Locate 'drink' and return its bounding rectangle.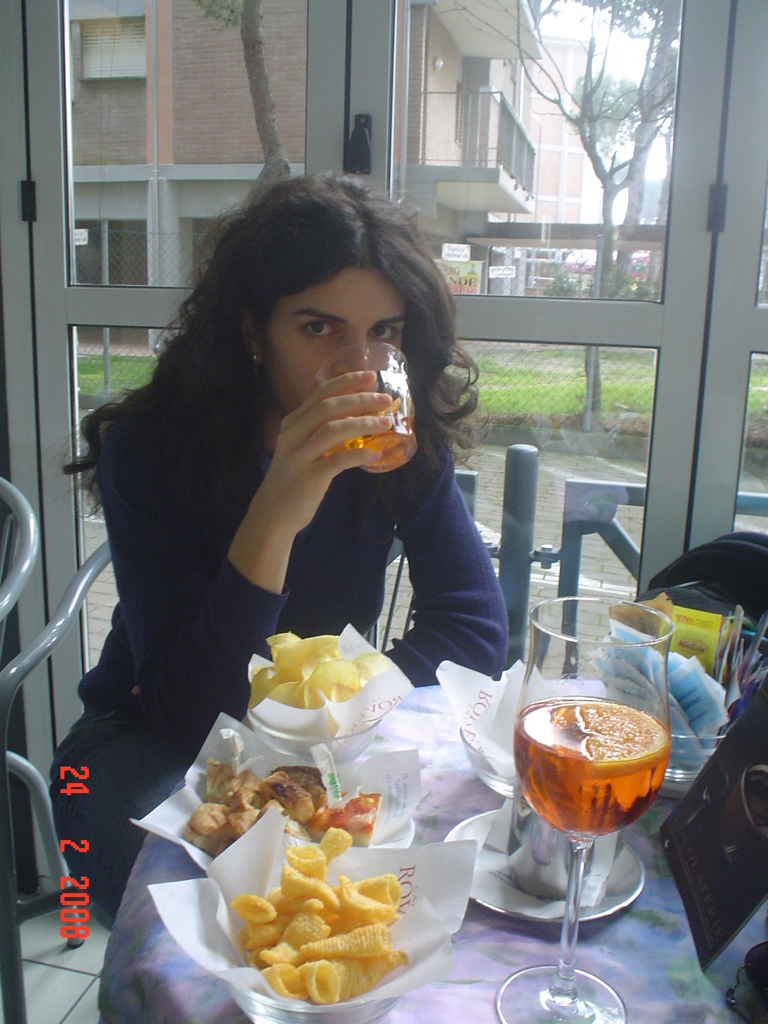
bbox=[514, 703, 670, 841].
